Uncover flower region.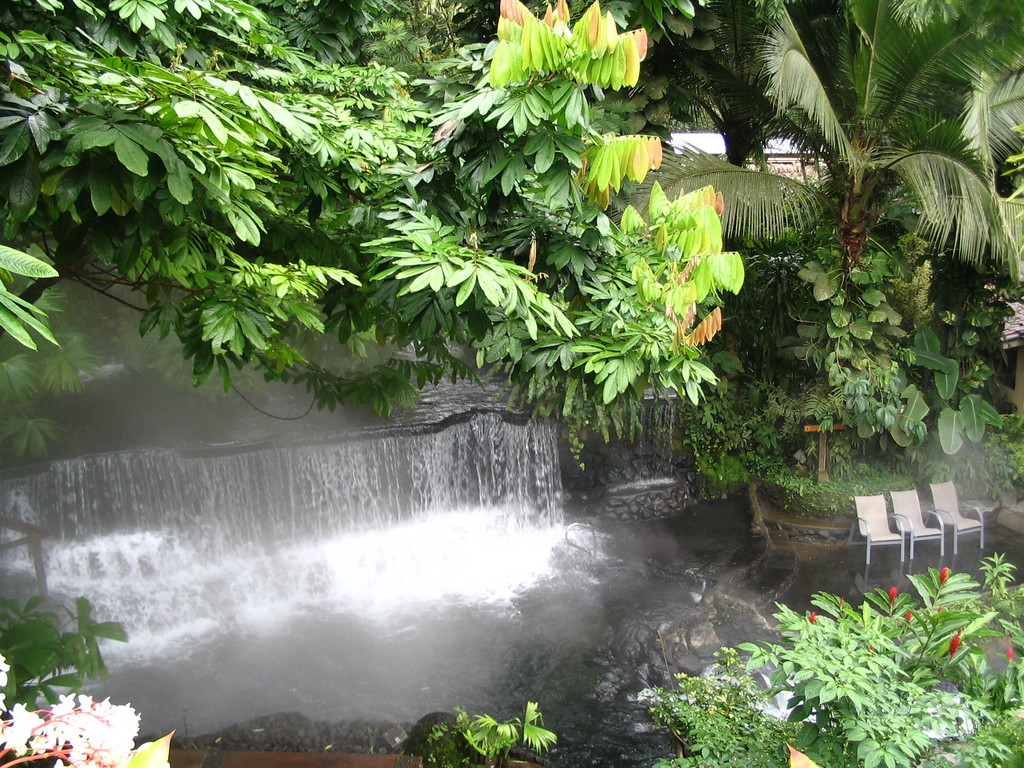
Uncovered: x1=889 y1=586 x2=901 y2=606.
